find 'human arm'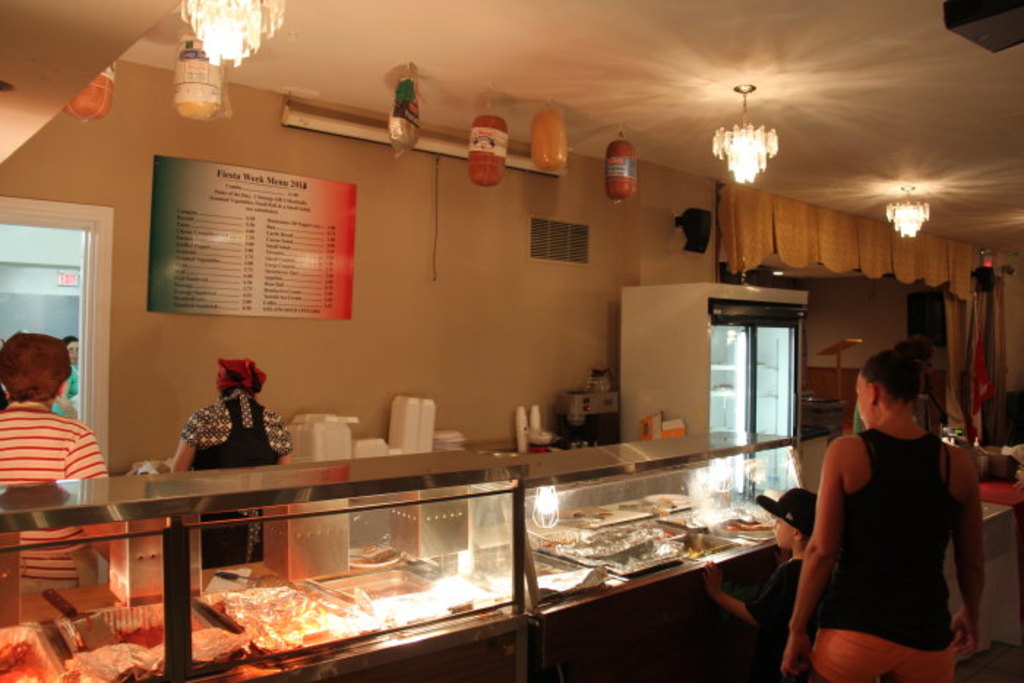
[61, 426, 117, 572]
